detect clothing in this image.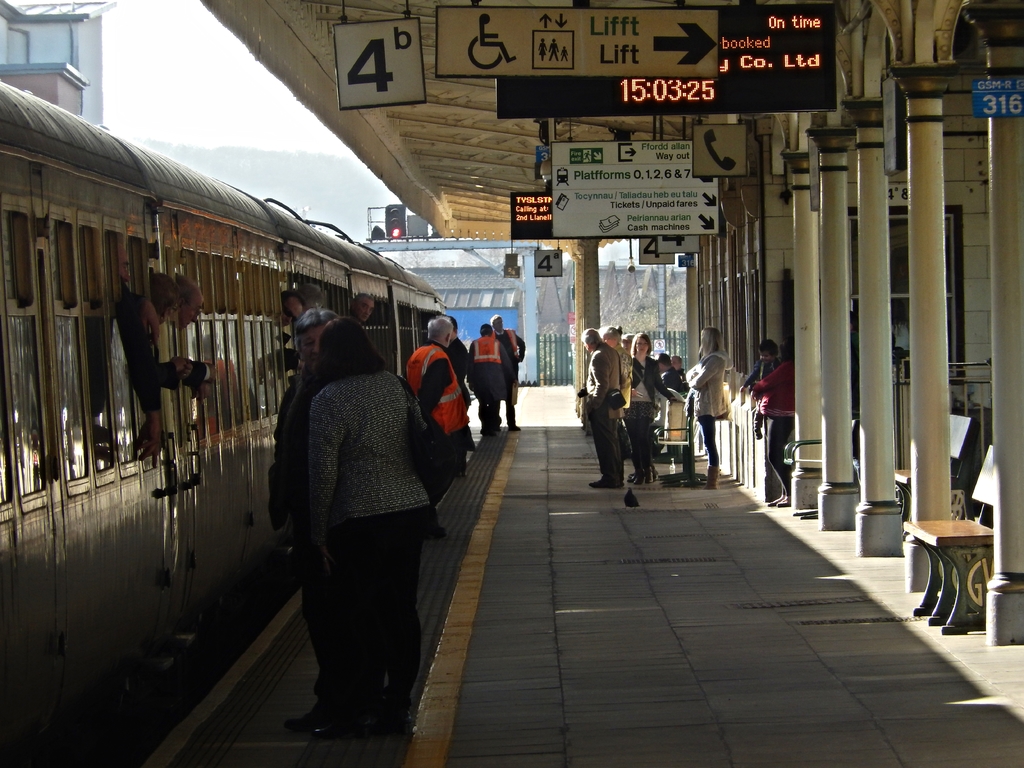
Detection: bbox=[665, 361, 695, 420].
